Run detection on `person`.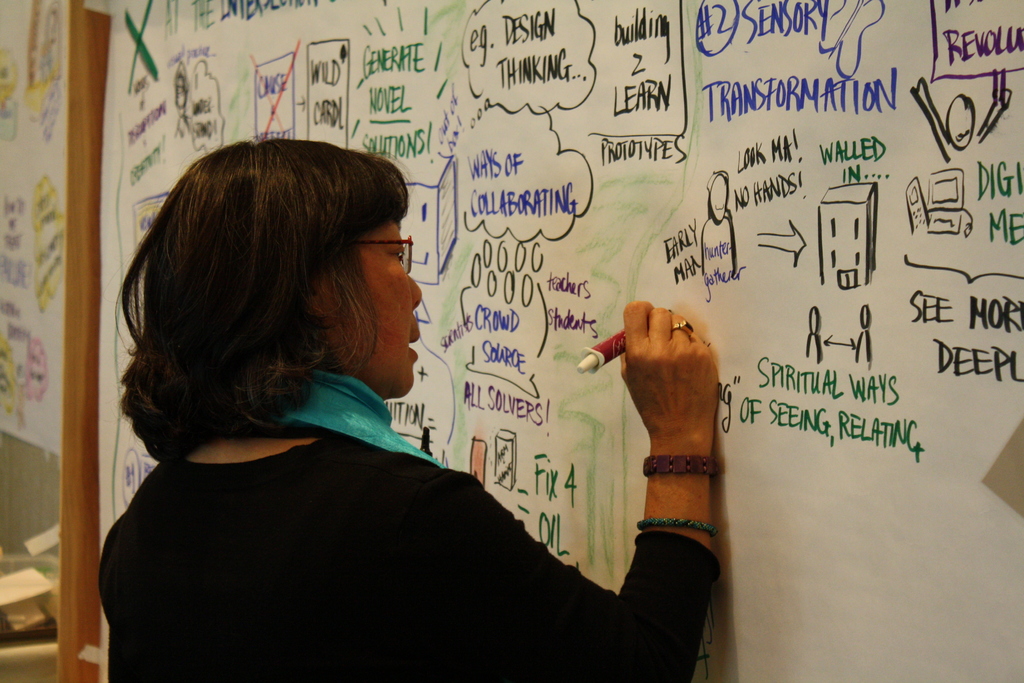
Result: <bbox>89, 125, 724, 682</bbox>.
